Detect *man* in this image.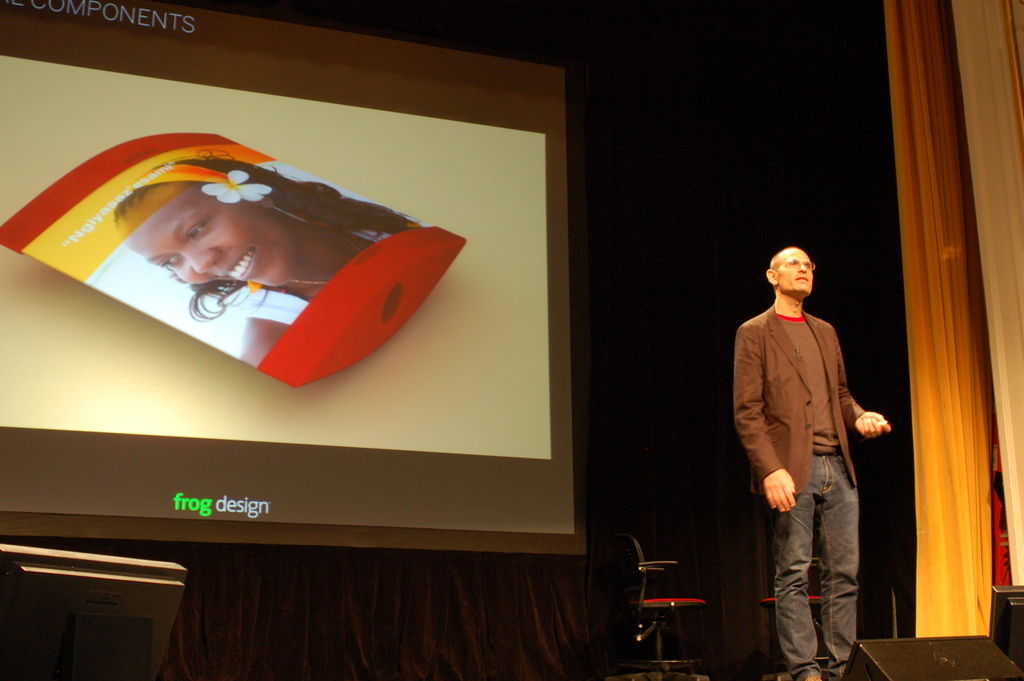
Detection: 739:247:899:680.
